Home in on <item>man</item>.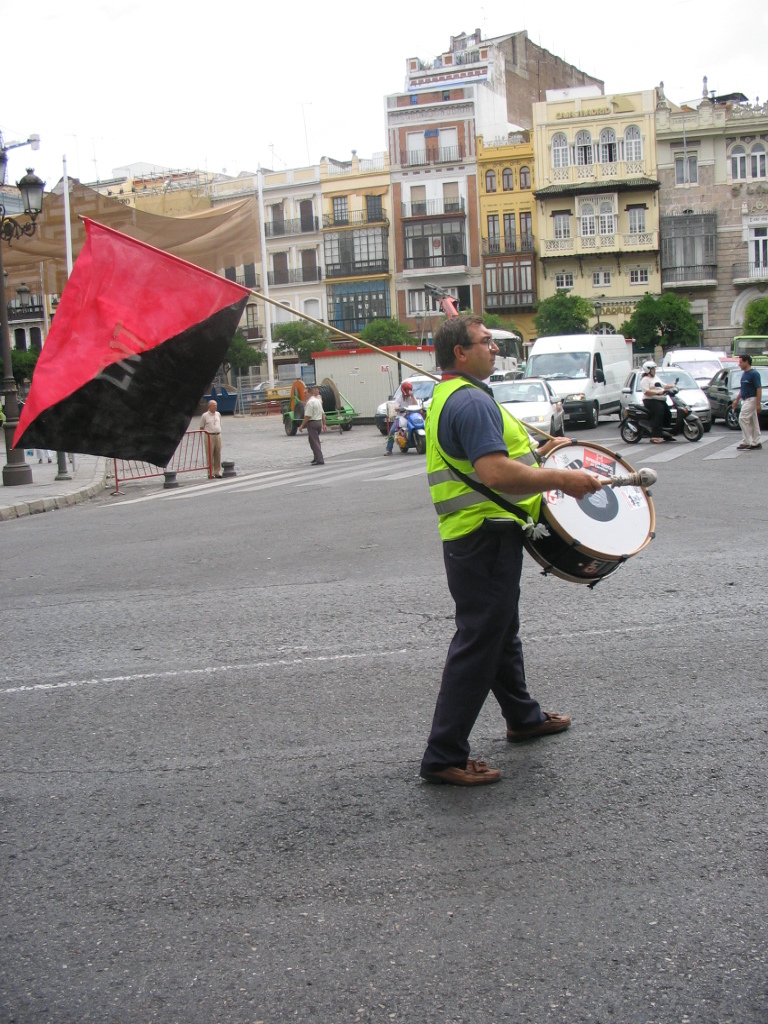
Homed in at region(199, 399, 222, 480).
